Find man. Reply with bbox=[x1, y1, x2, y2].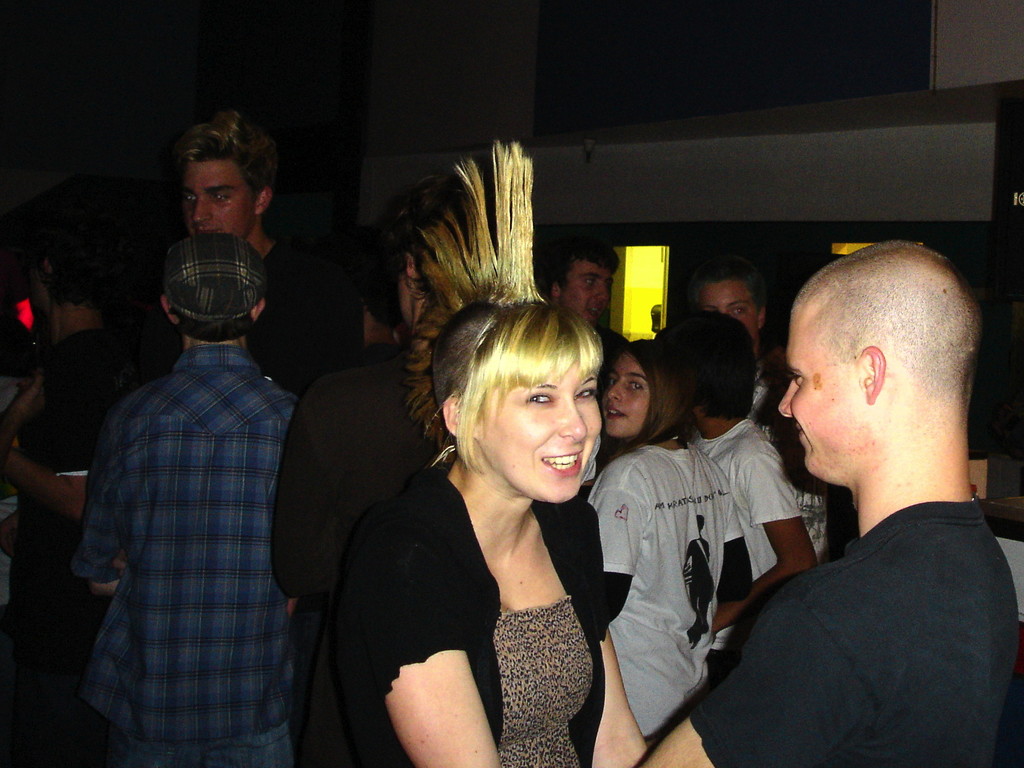
bbox=[633, 238, 1023, 767].
